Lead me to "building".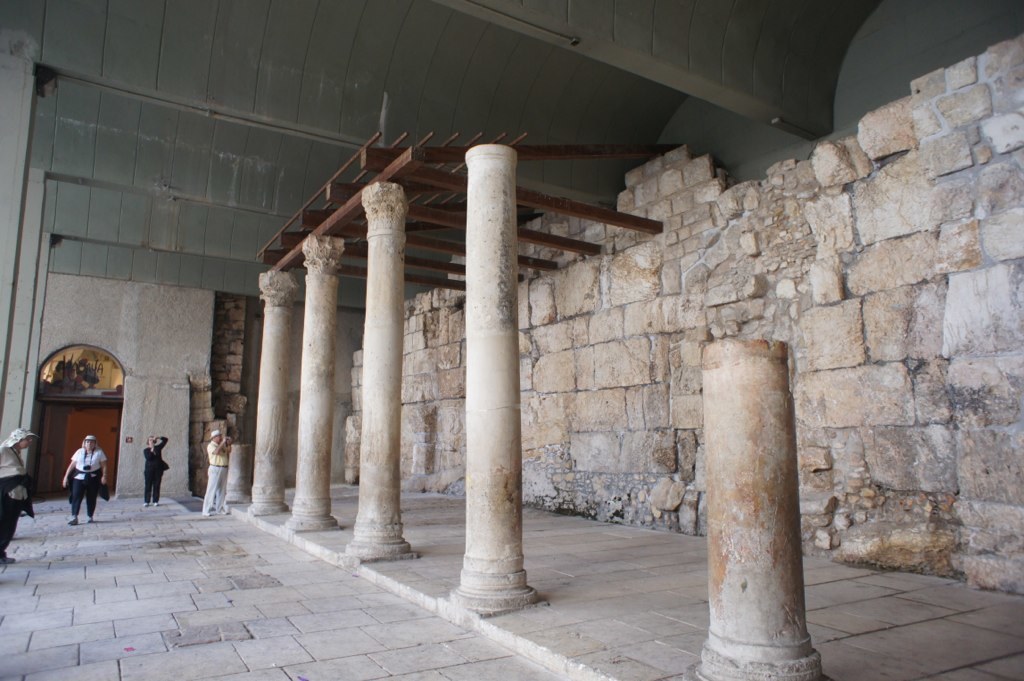
Lead to region(0, 0, 1023, 680).
